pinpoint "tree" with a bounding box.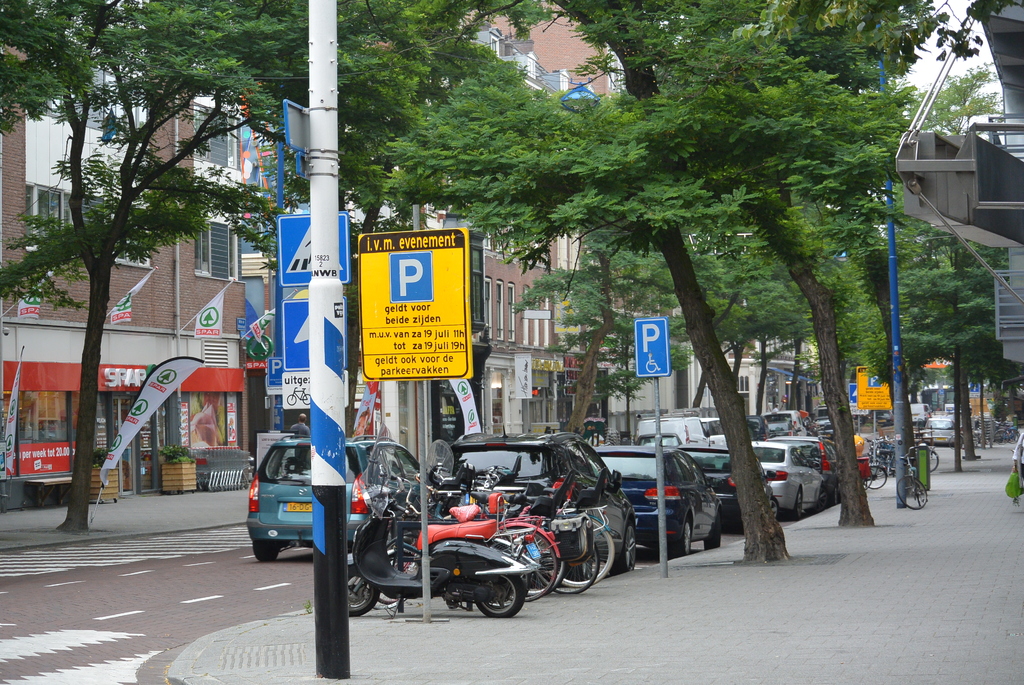
0:0:1011:564.
